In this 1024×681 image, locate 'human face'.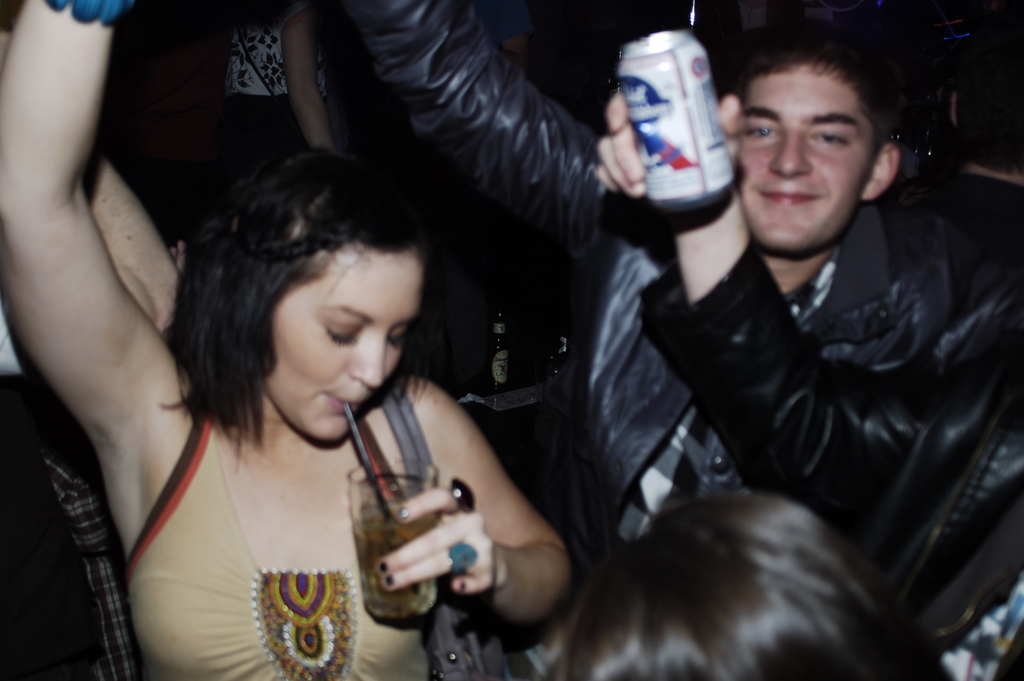
Bounding box: x1=735 y1=76 x2=888 y2=258.
